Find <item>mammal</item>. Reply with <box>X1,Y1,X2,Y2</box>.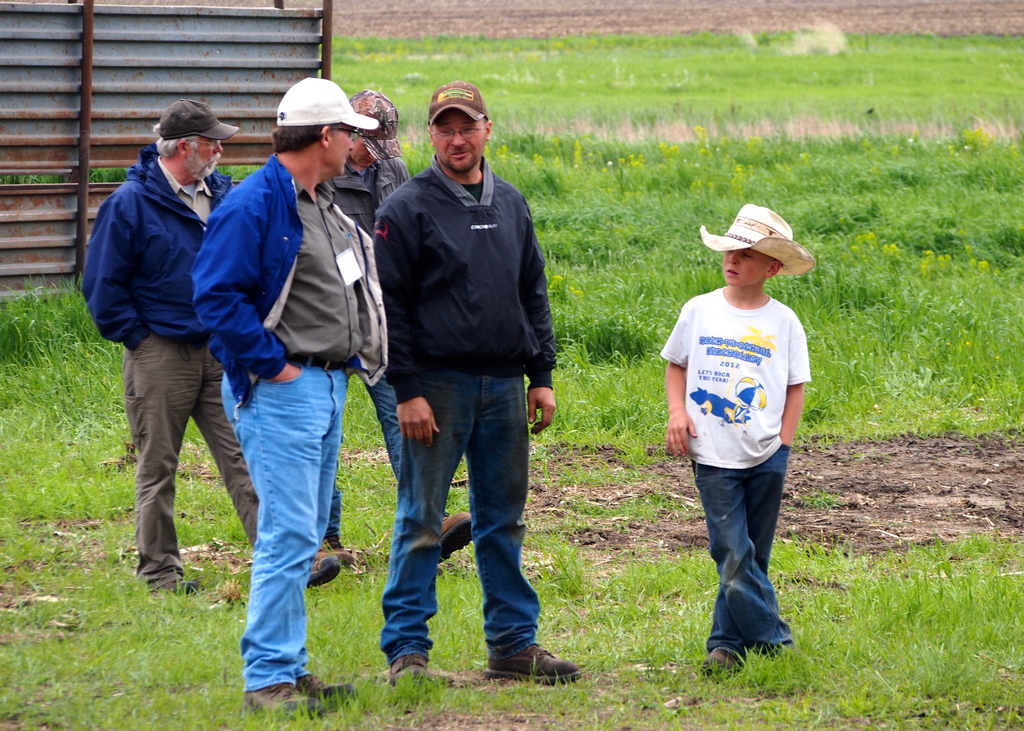
<box>74,100,344,602</box>.
